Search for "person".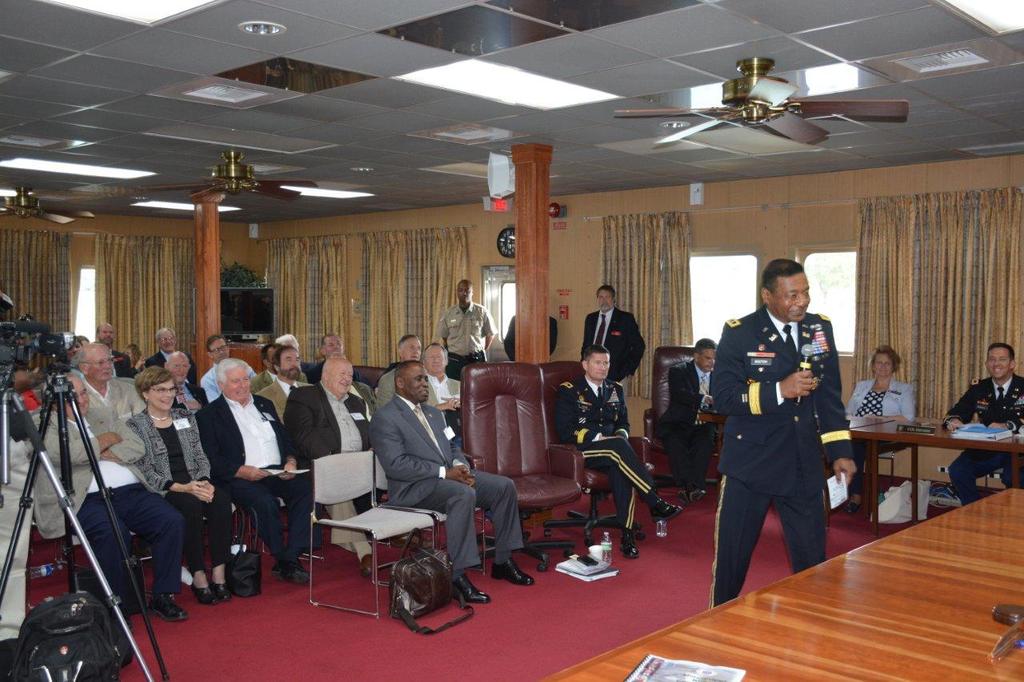
Found at 948,342,1022,501.
